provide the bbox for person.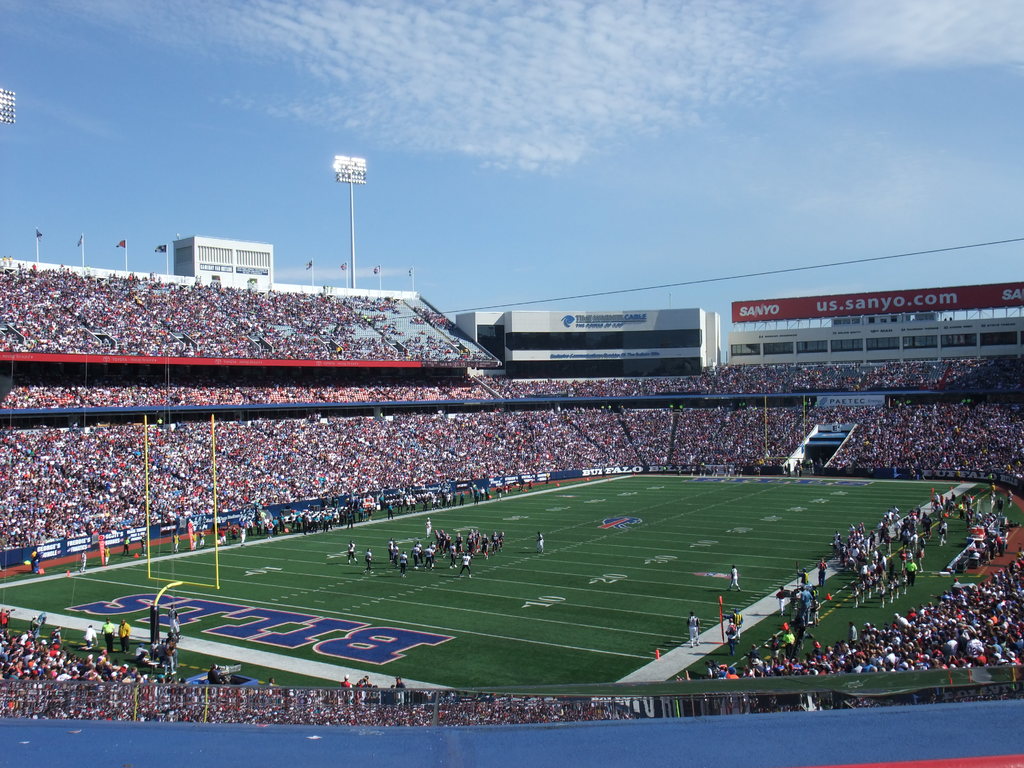
(left=904, top=555, right=916, bottom=581).
